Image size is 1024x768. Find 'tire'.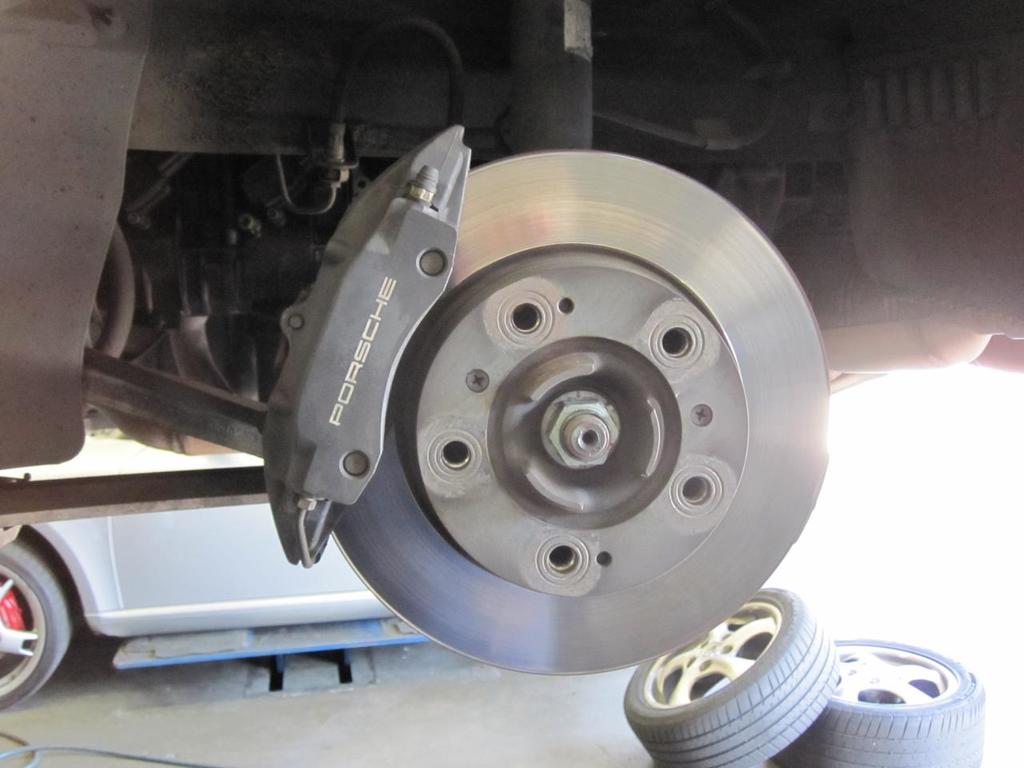
622:582:842:767.
